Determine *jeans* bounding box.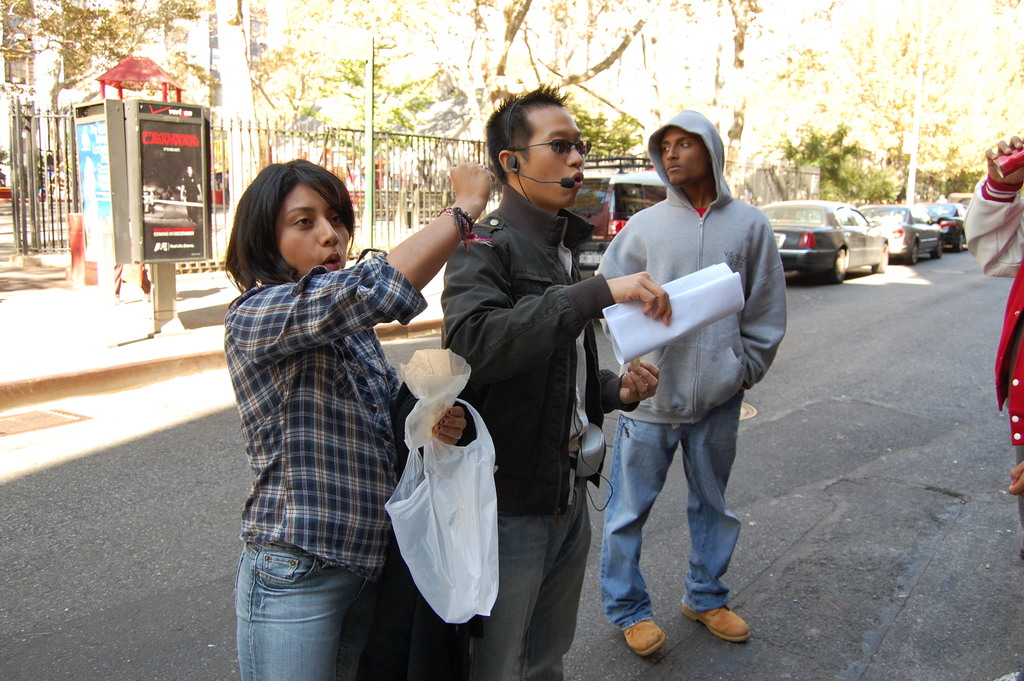
Determined: [595, 389, 745, 628].
